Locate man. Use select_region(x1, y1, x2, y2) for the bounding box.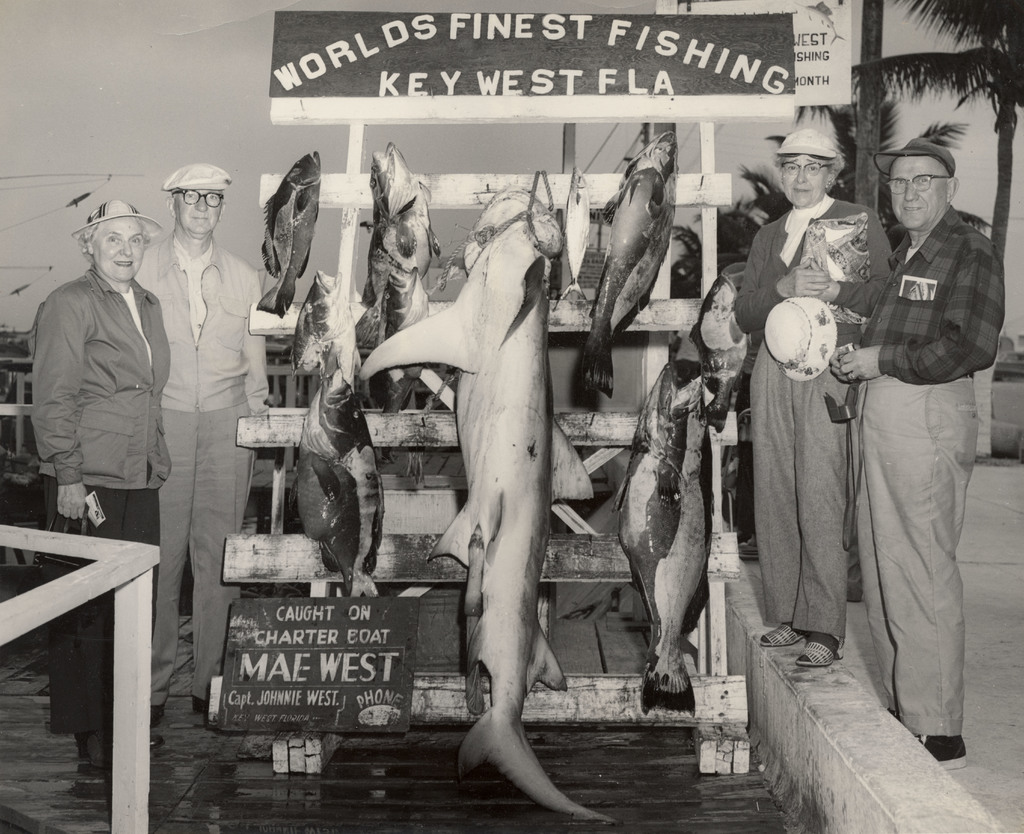
select_region(826, 100, 1002, 751).
